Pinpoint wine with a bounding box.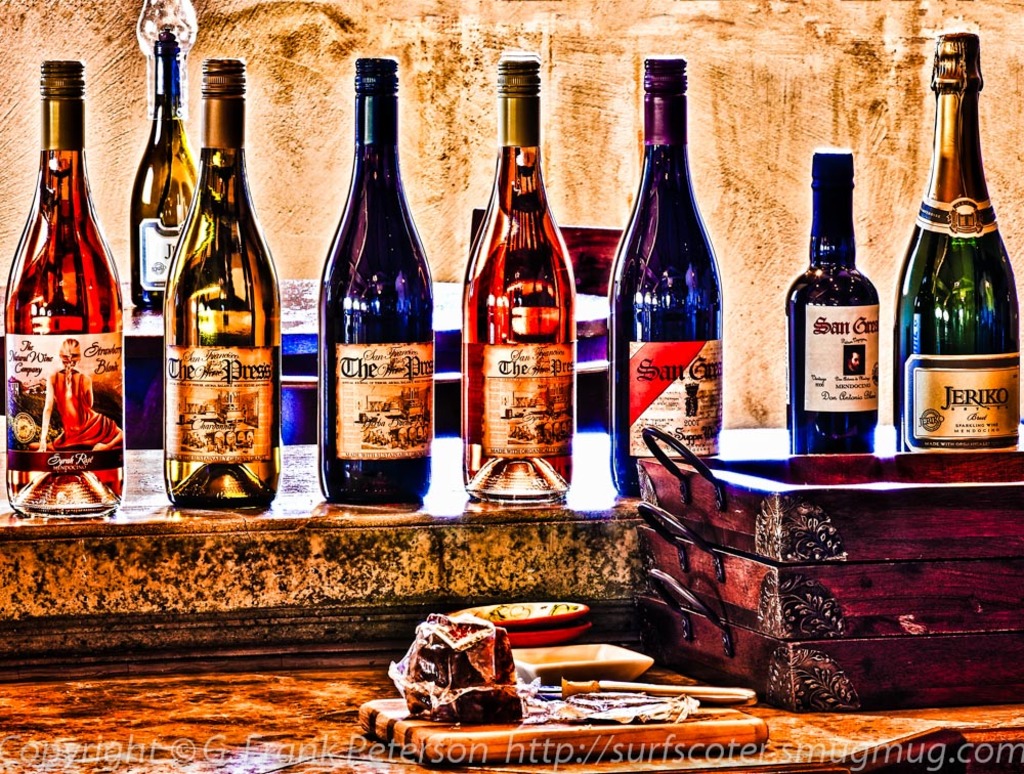
[x1=5, y1=63, x2=121, y2=520].
